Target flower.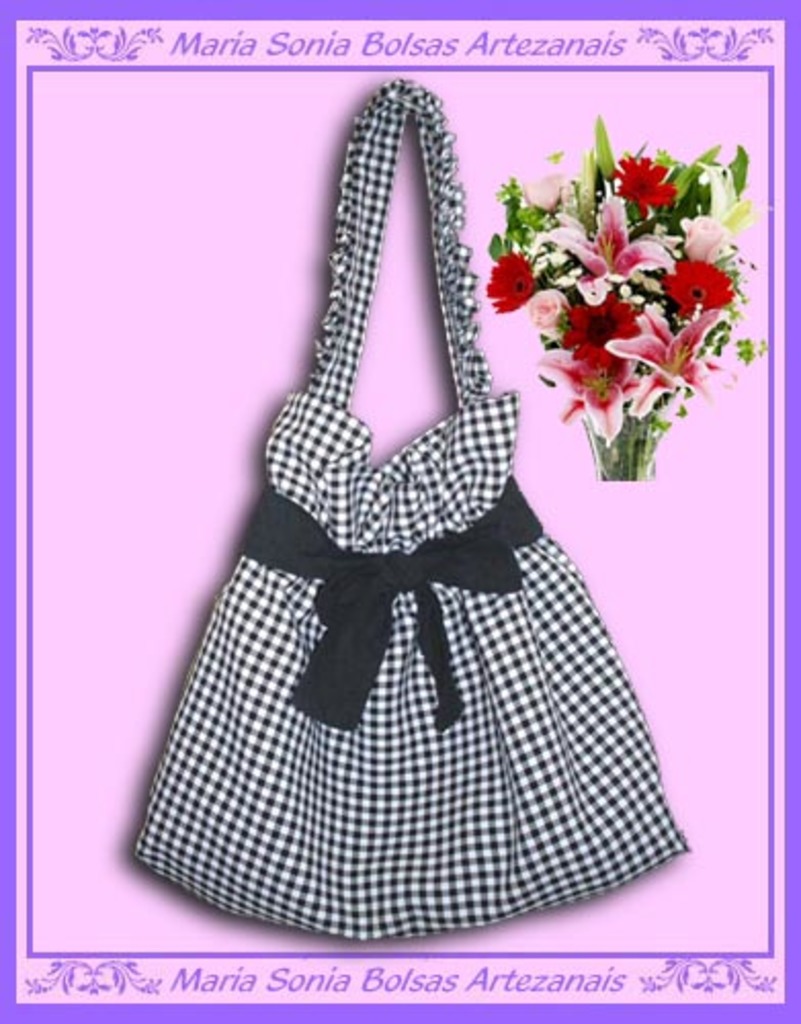
Target region: x1=610, y1=152, x2=682, y2=215.
